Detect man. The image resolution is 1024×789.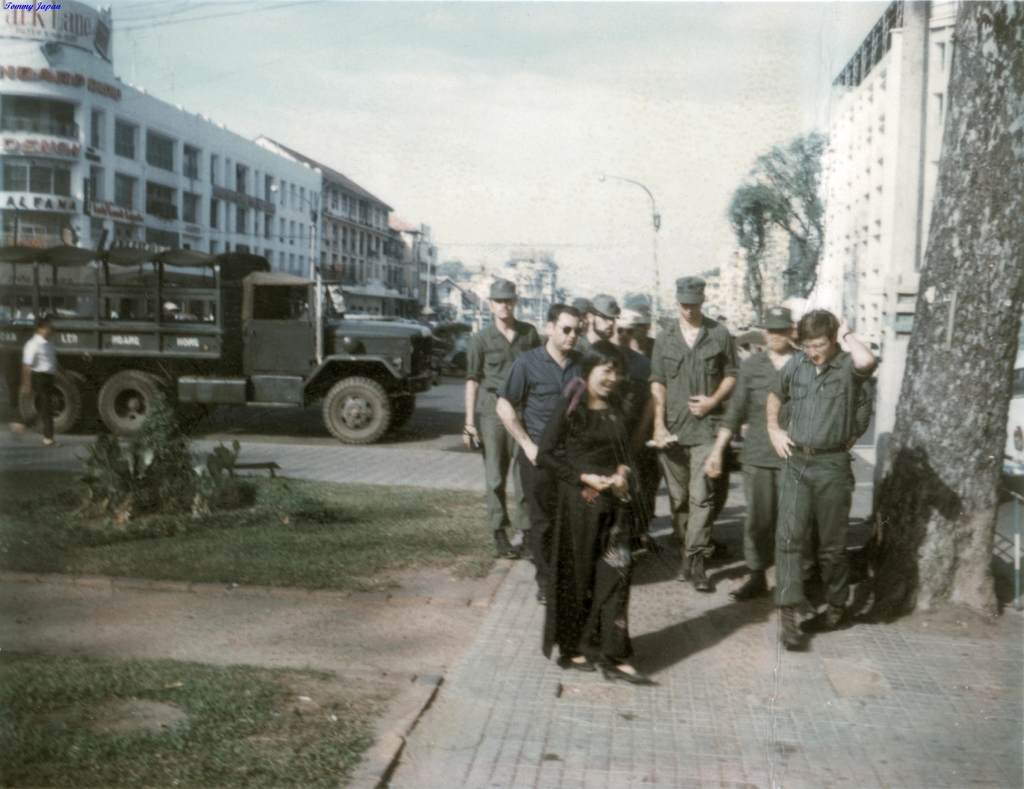
<region>716, 314, 730, 337</region>.
